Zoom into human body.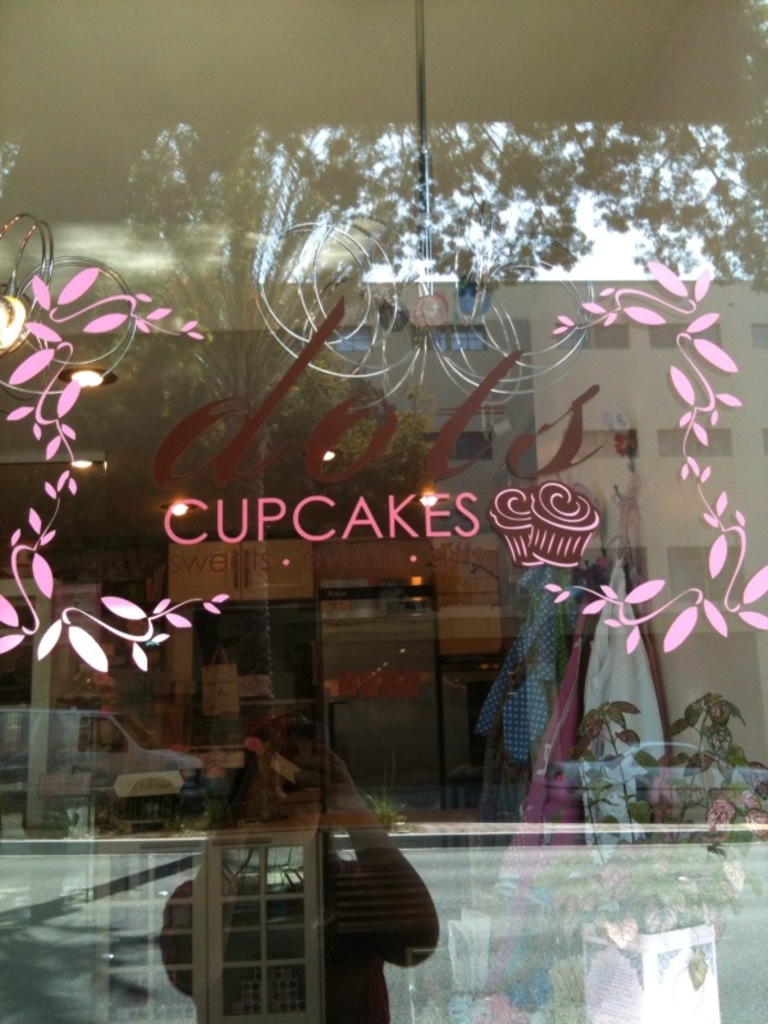
Zoom target: l=163, t=707, r=443, b=1023.
